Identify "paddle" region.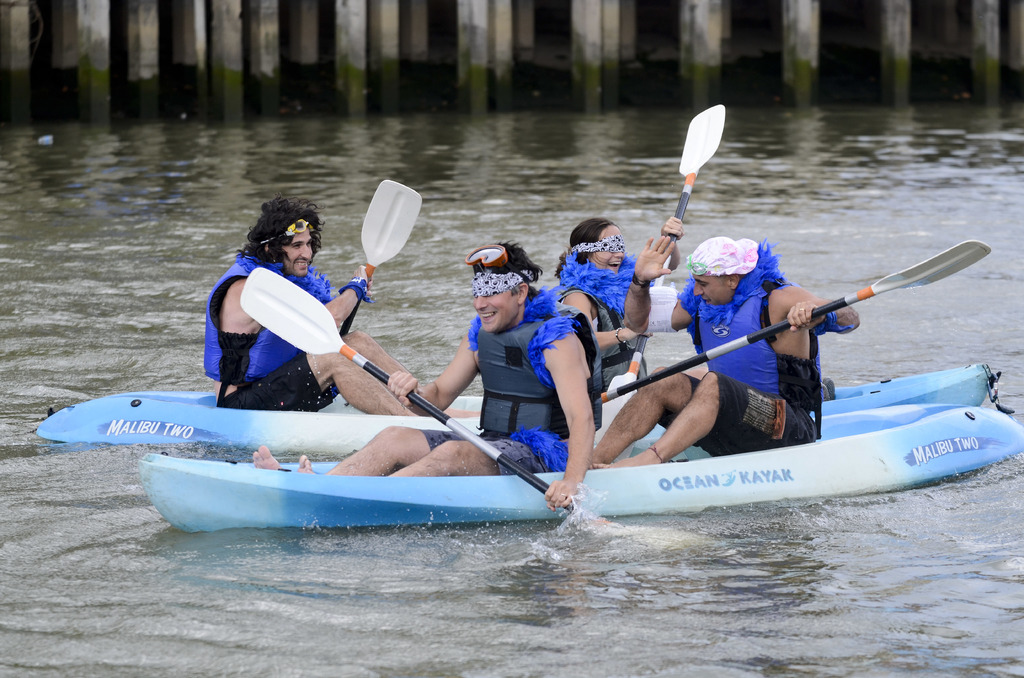
Region: BBox(628, 102, 726, 378).
